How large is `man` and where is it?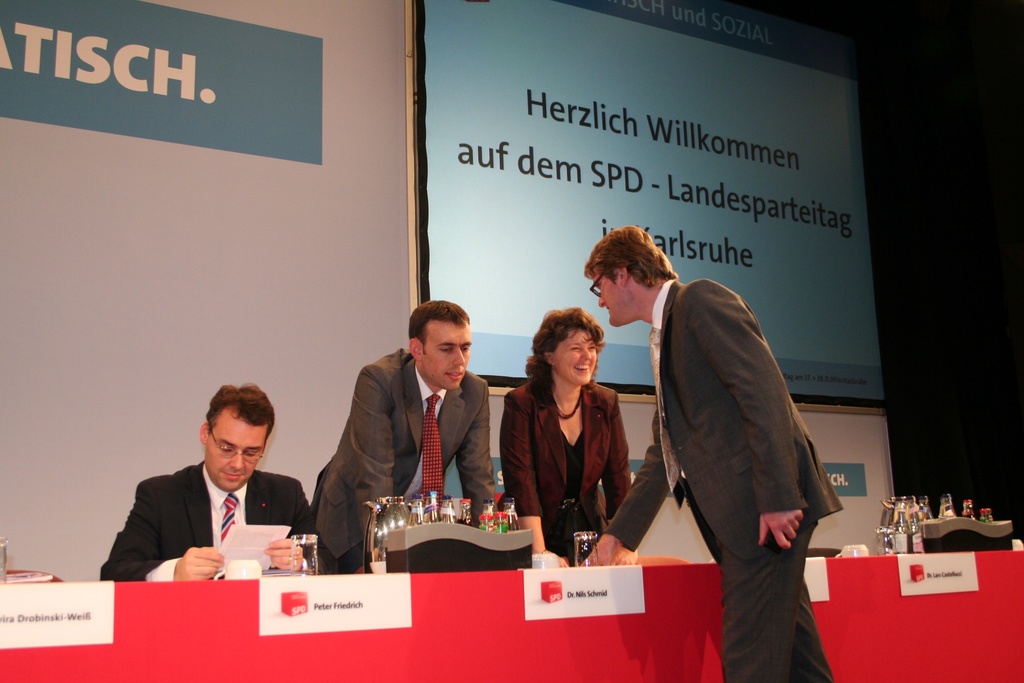
Bounding box: pyautogui.locateOnScreen(309, 303, 502, 574).
